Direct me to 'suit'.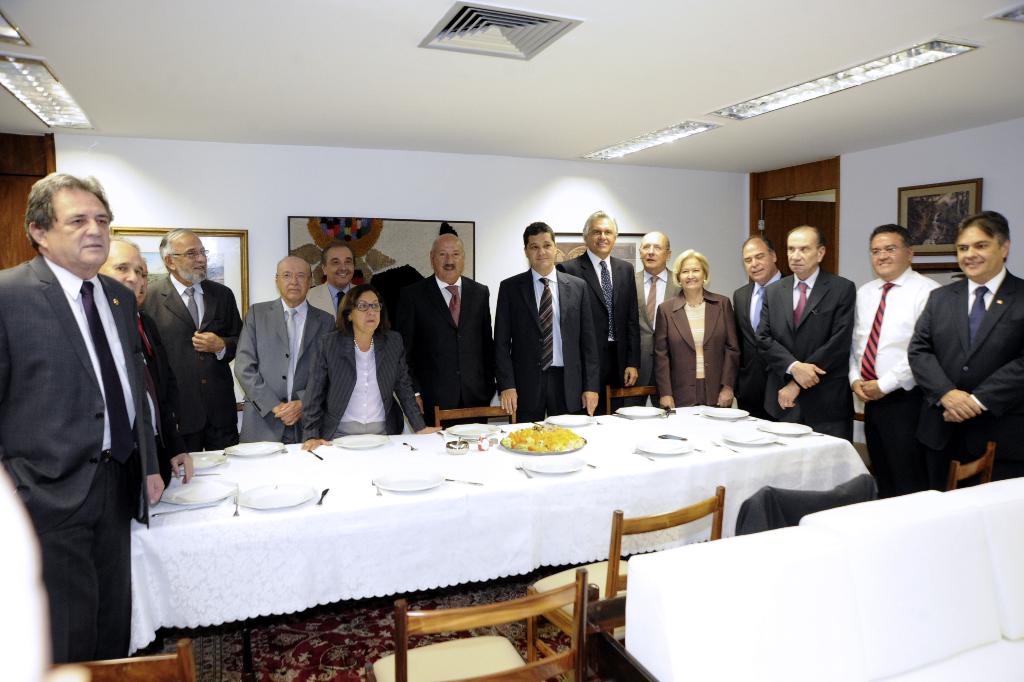
Direction: {"left": 652, "top": 284, "right": 744, "bottom": 411}.
